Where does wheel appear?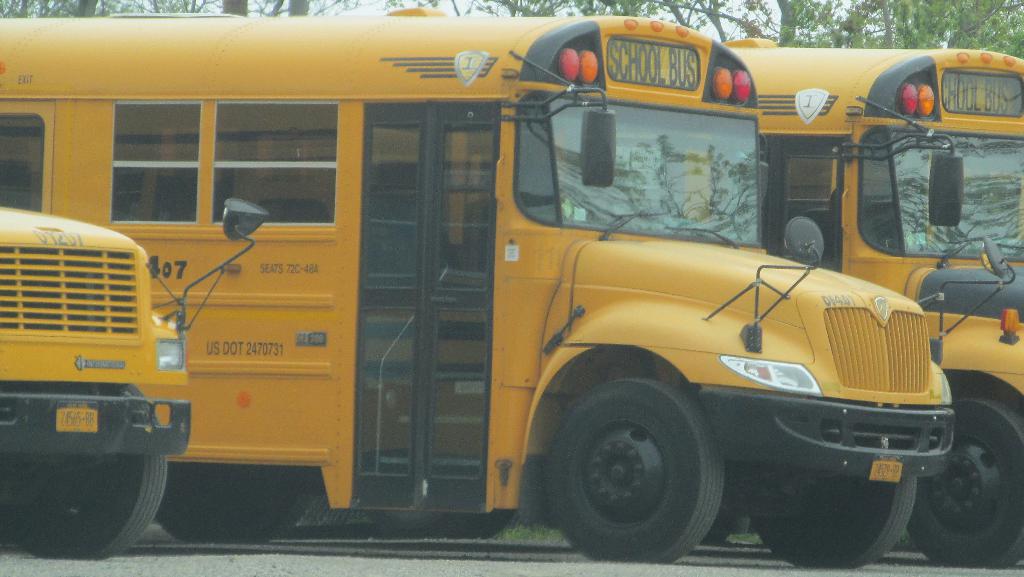
Appears at pyautogui.locateOnScreen(15, 383, 163, 558).
